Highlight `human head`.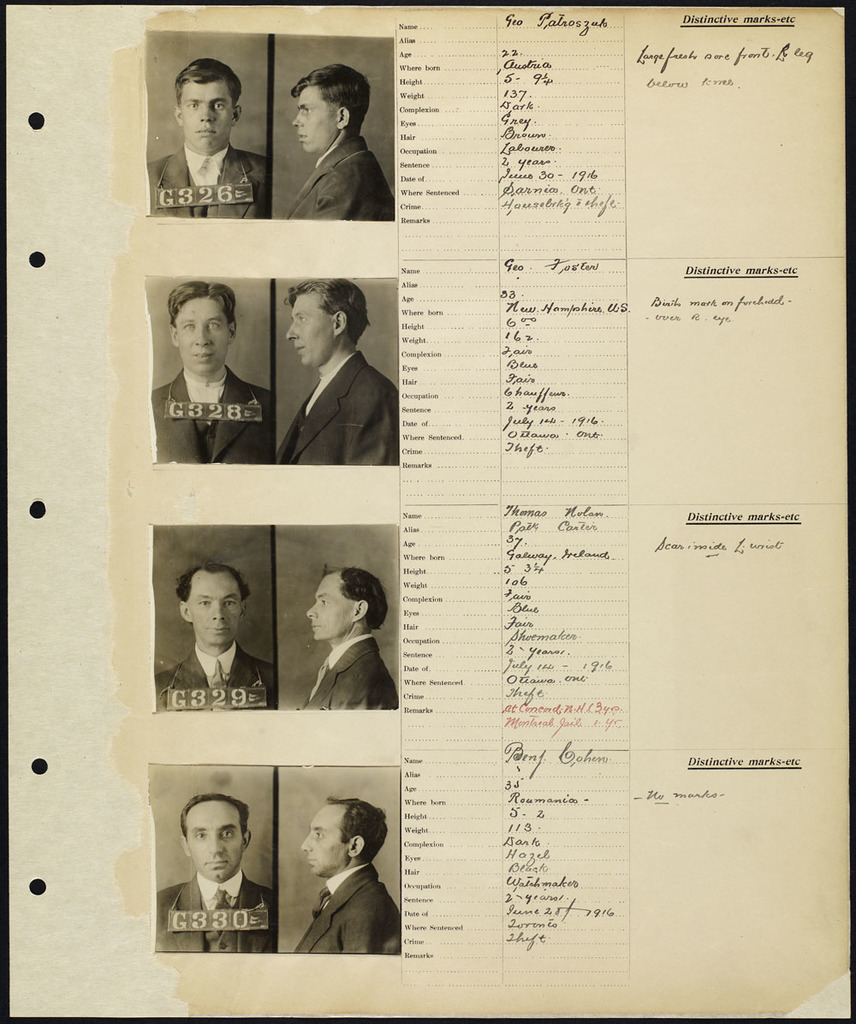
Highlighted region: locate(177, 794, 247, 882).
